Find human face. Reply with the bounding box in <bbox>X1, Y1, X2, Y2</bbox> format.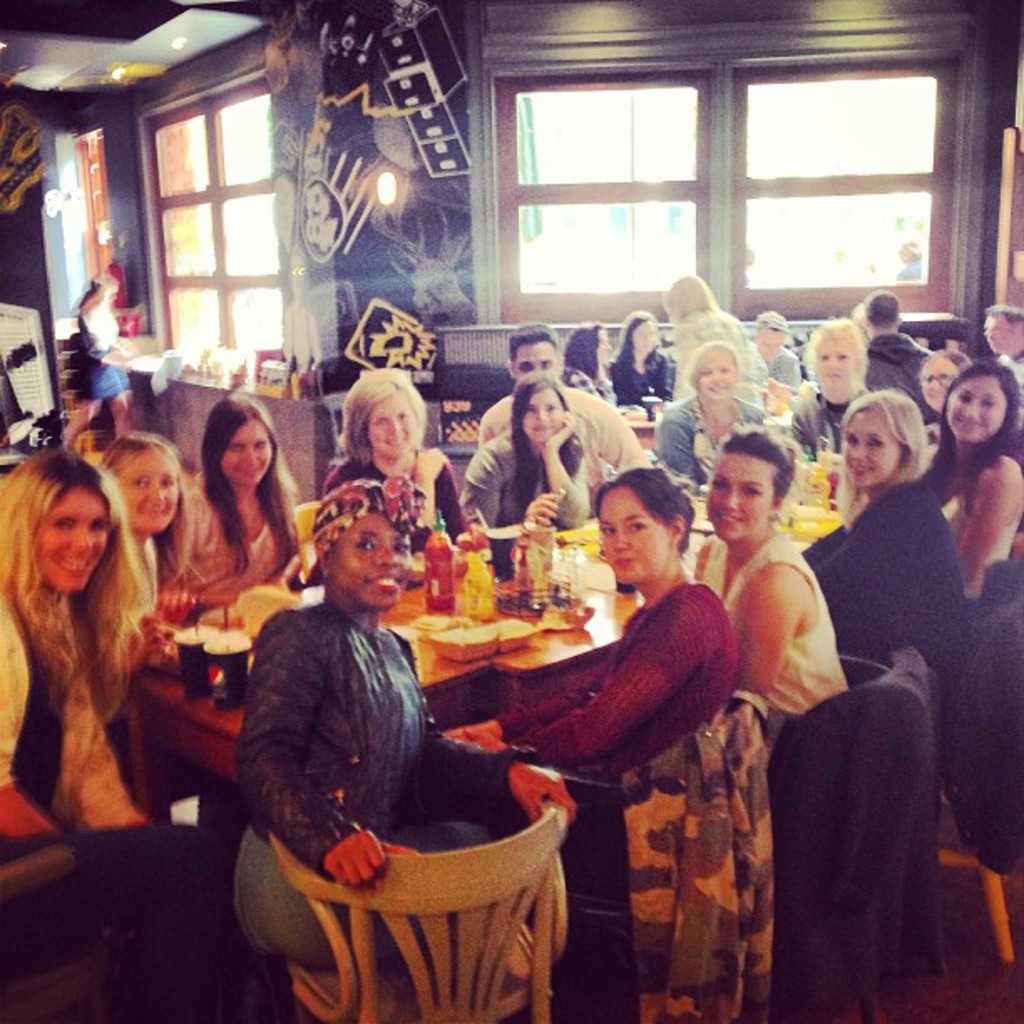
<bbox>122, 452, 177, 532</bbox>.
